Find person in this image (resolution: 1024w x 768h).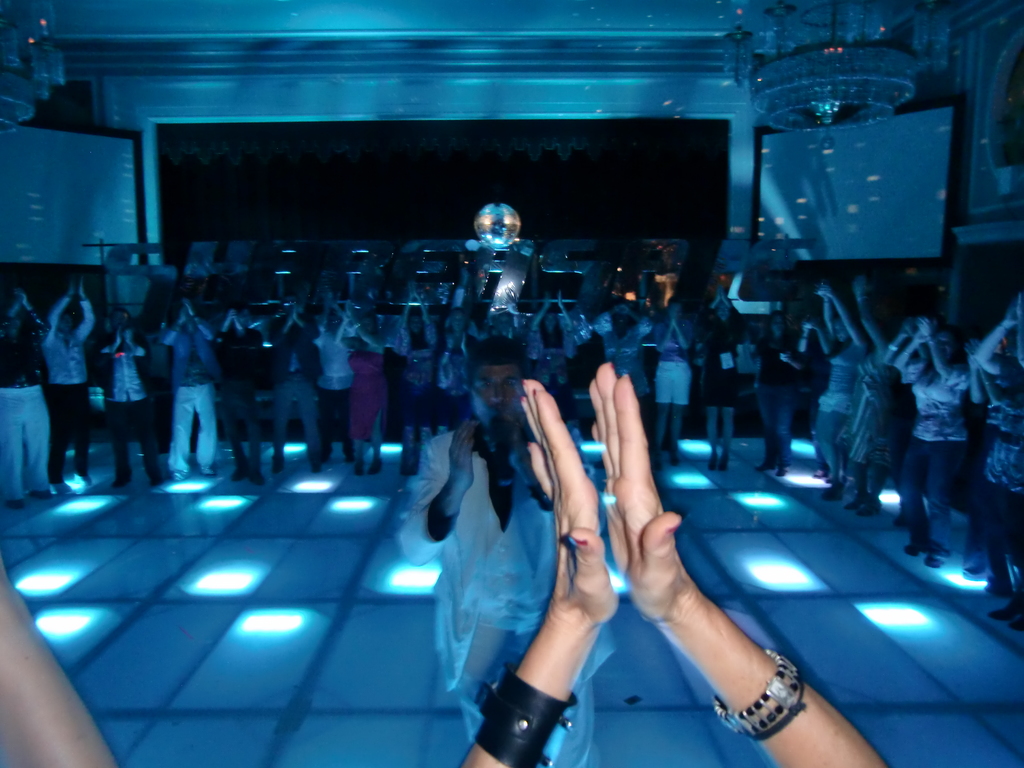
(38, 275, 95, 493).
